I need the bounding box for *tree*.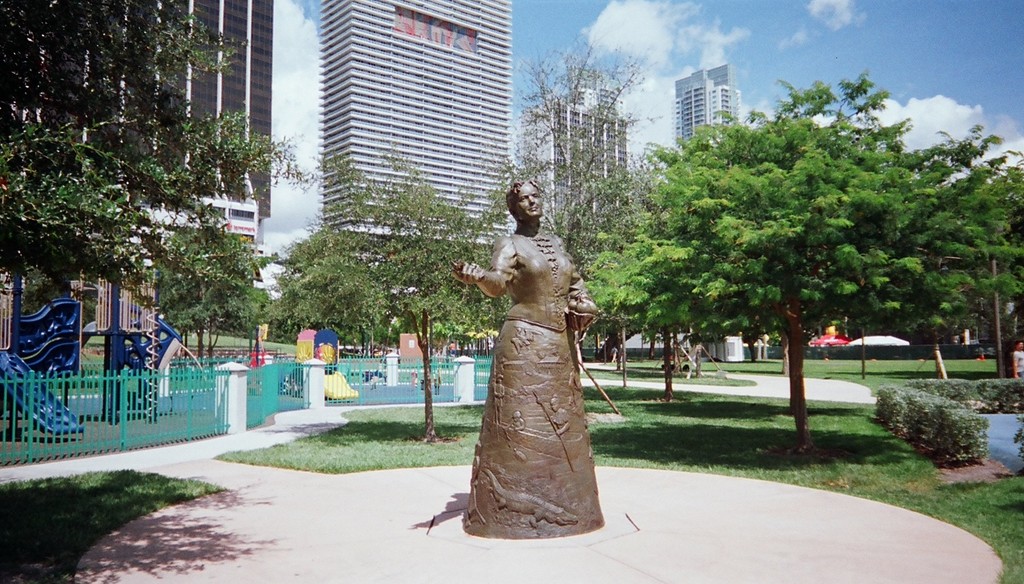
Here it is: [641, 65, 975, 450].
